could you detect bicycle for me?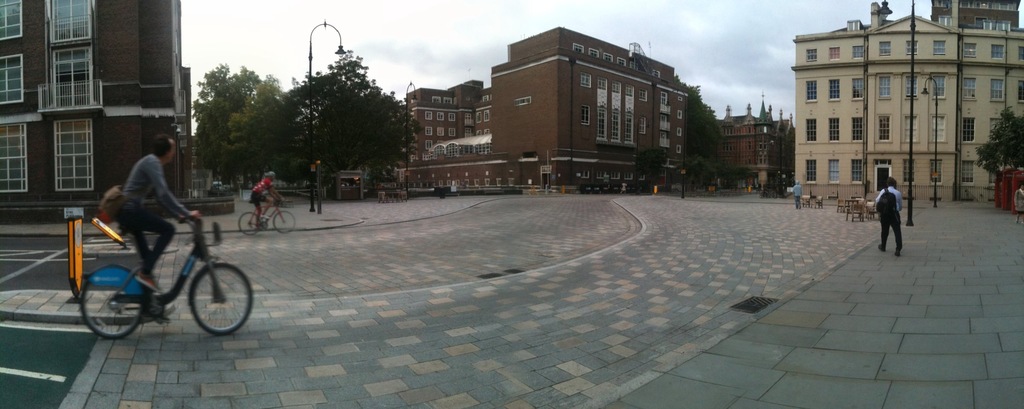
Detection result: [62,195,243,337].
